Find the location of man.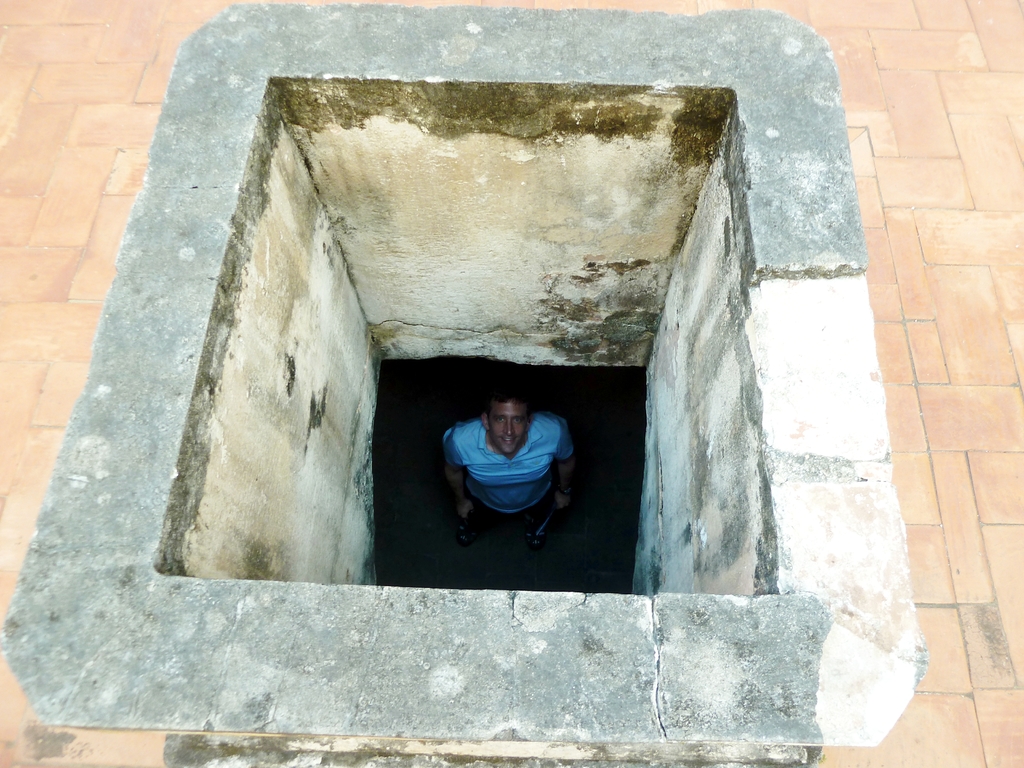
Location: x1=417, y1=380, x2=595, y2=568.
